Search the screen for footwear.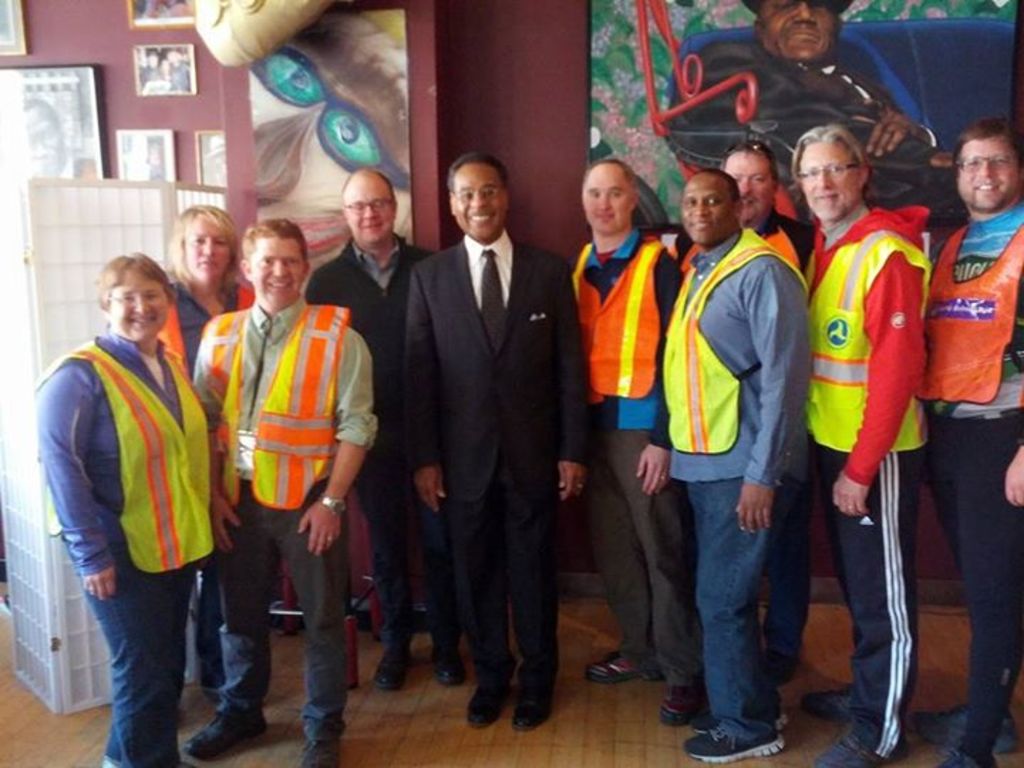
Found at {"x1": 594, "y1": 641, "x2": 663, "y2": 686}.
